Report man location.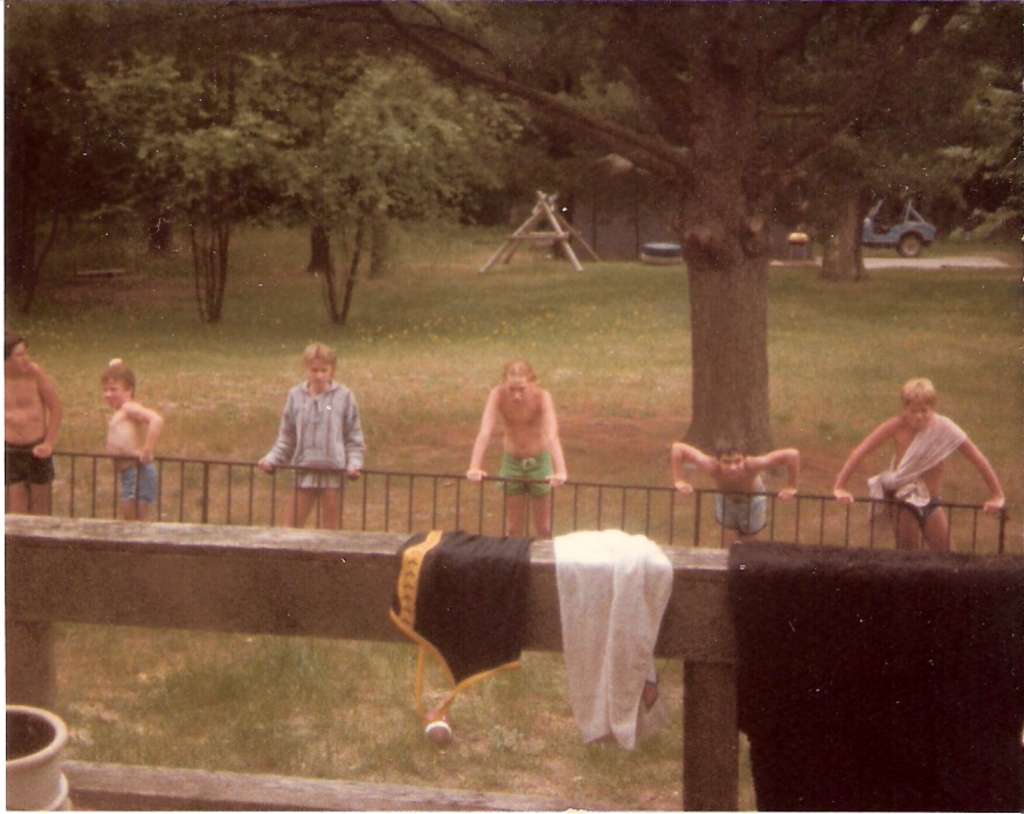
Report: <box>843,363,997,552</box>.
